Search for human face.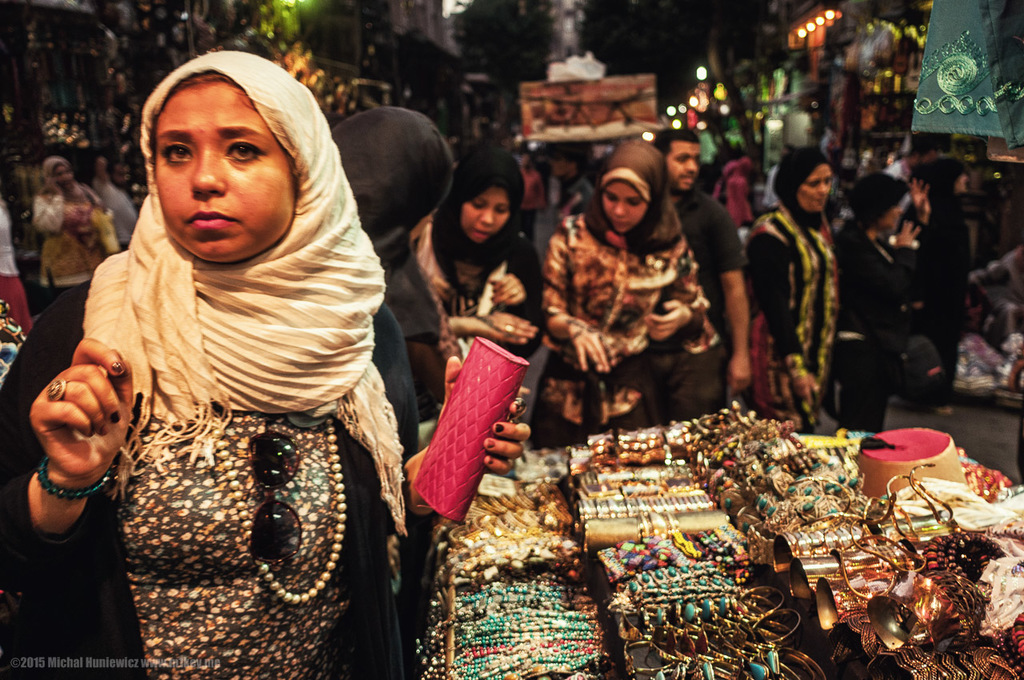
Found at bbox=[146, 72, 298, 261].
